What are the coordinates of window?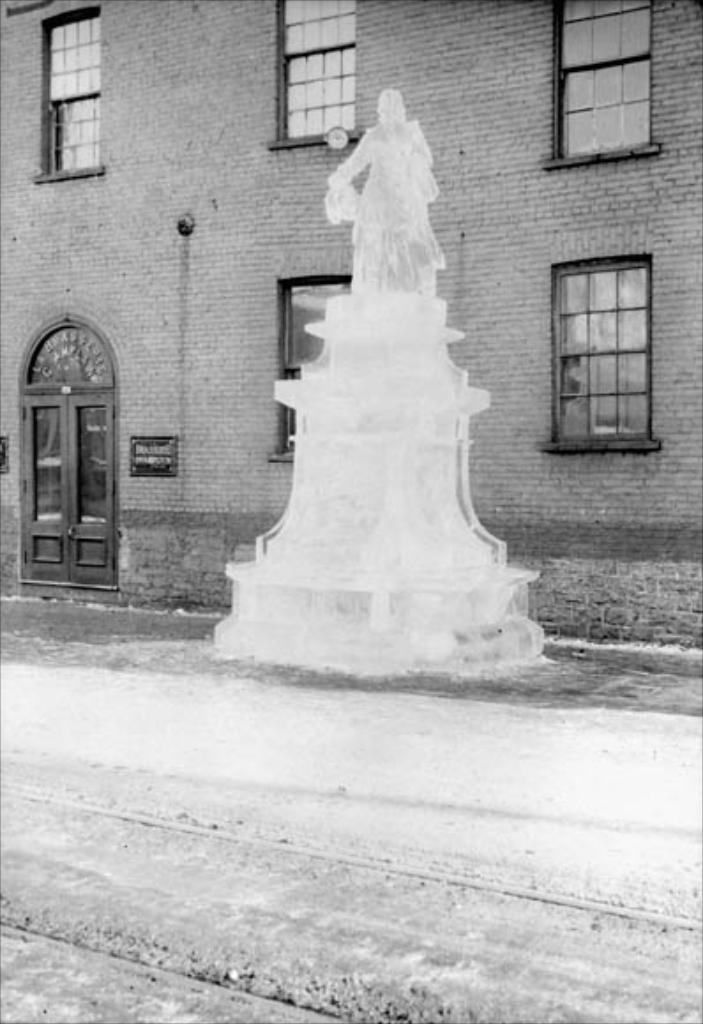
539/0/666/168.
